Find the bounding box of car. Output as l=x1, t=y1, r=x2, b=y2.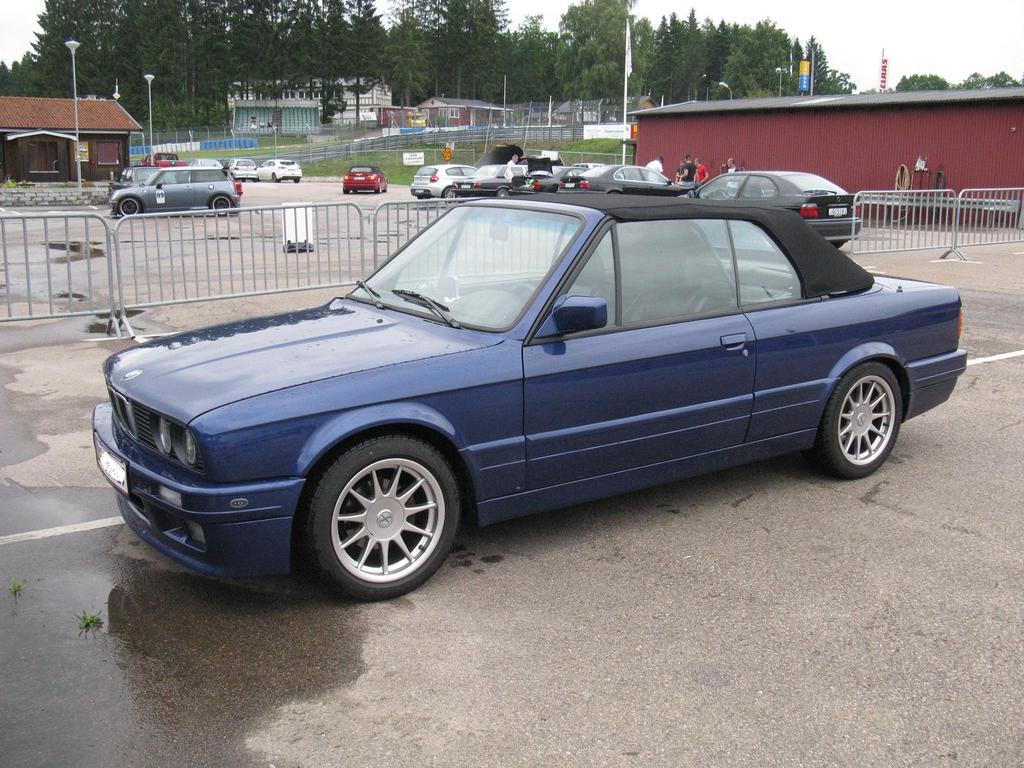
l=561, t=159, r=690, b=192.
